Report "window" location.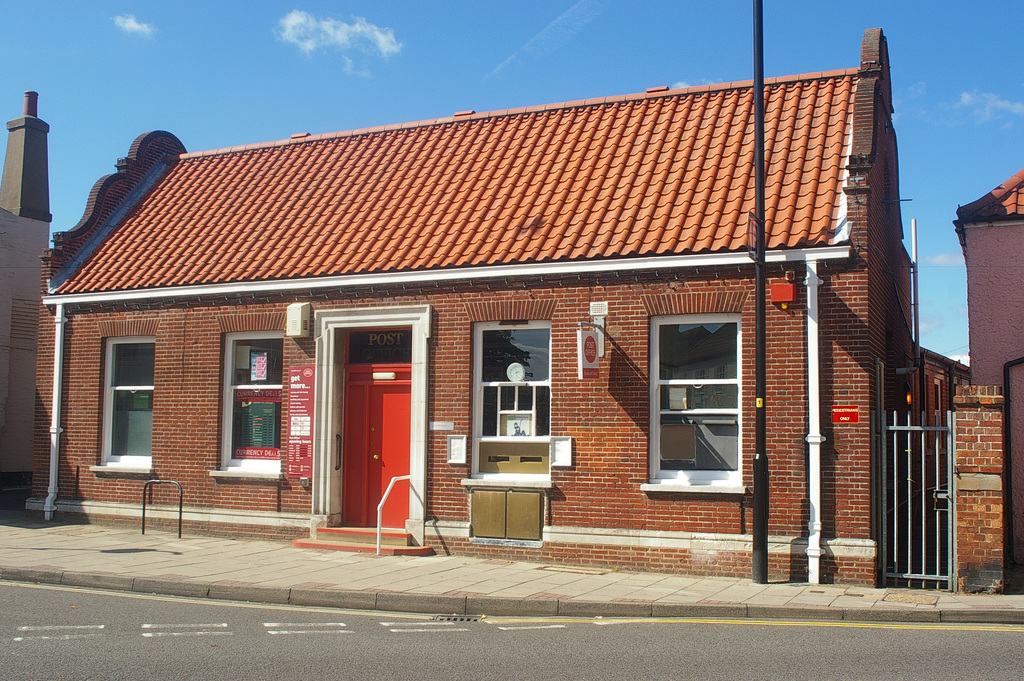
Report: {"left": 99, "top": 332, "right": 156, "bottom": 473}.
